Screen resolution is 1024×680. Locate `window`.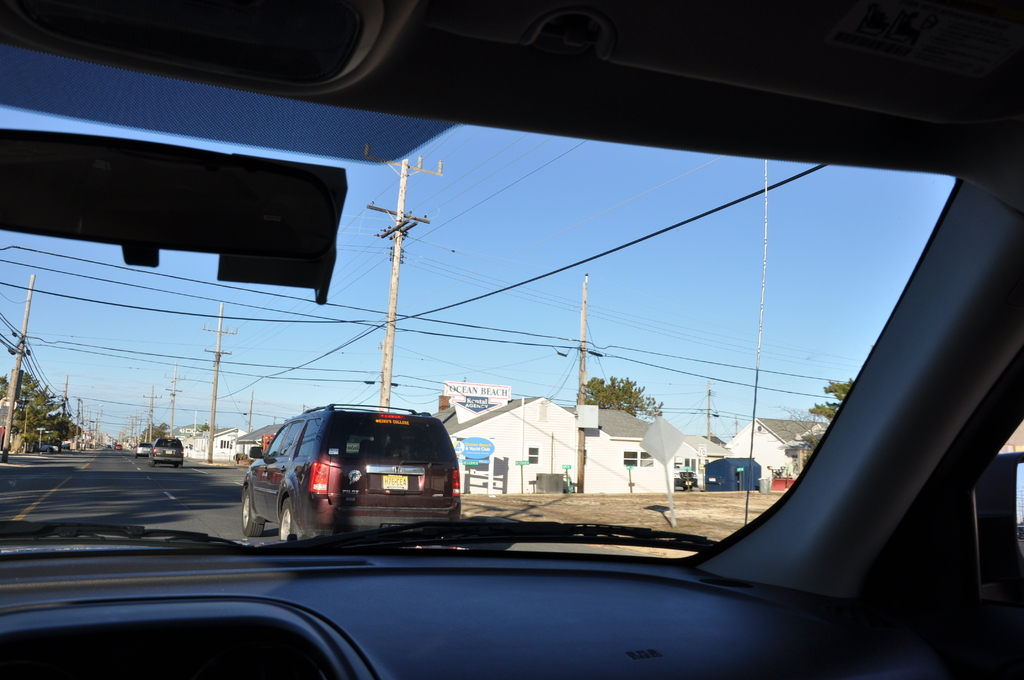
(218,439,230,448).
